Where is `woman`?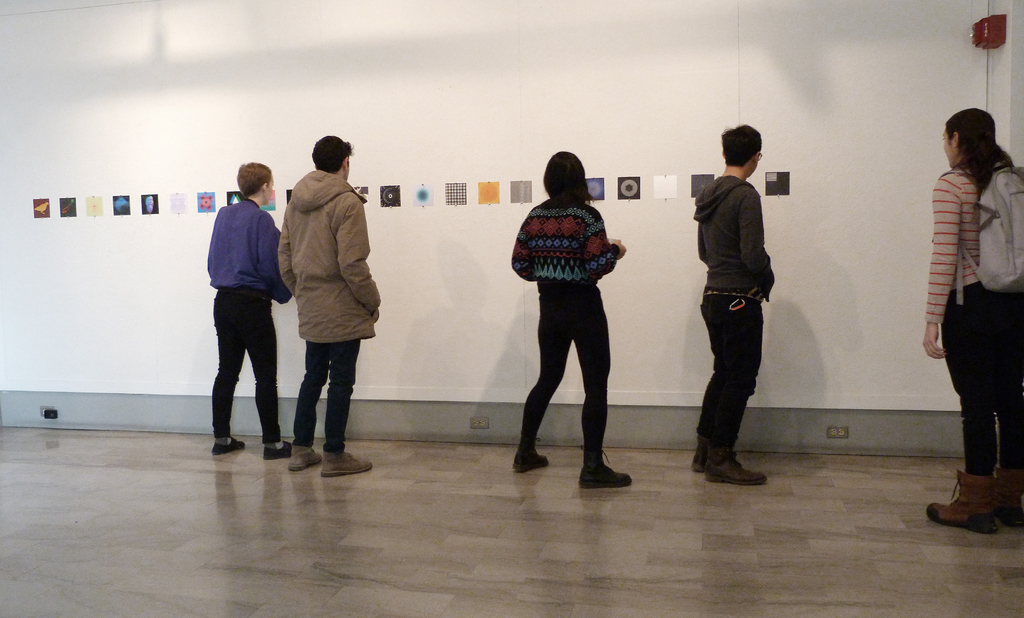
locate(206, 161, 292, 460).
